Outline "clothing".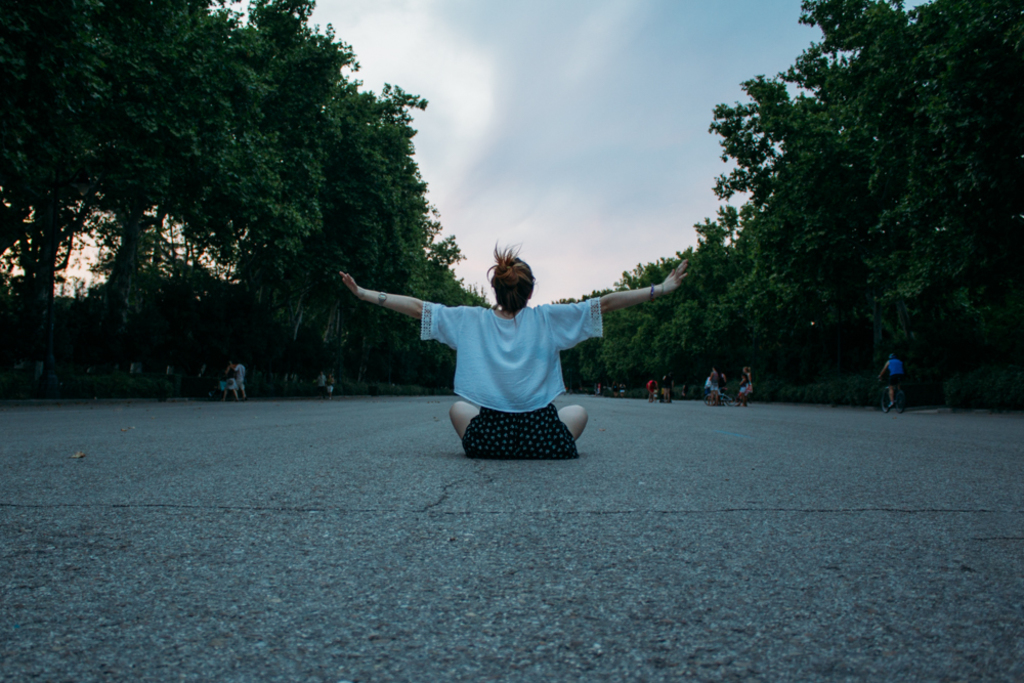
Outline: pyautogui.locateOnScreen(225, 367, 236, 393).
